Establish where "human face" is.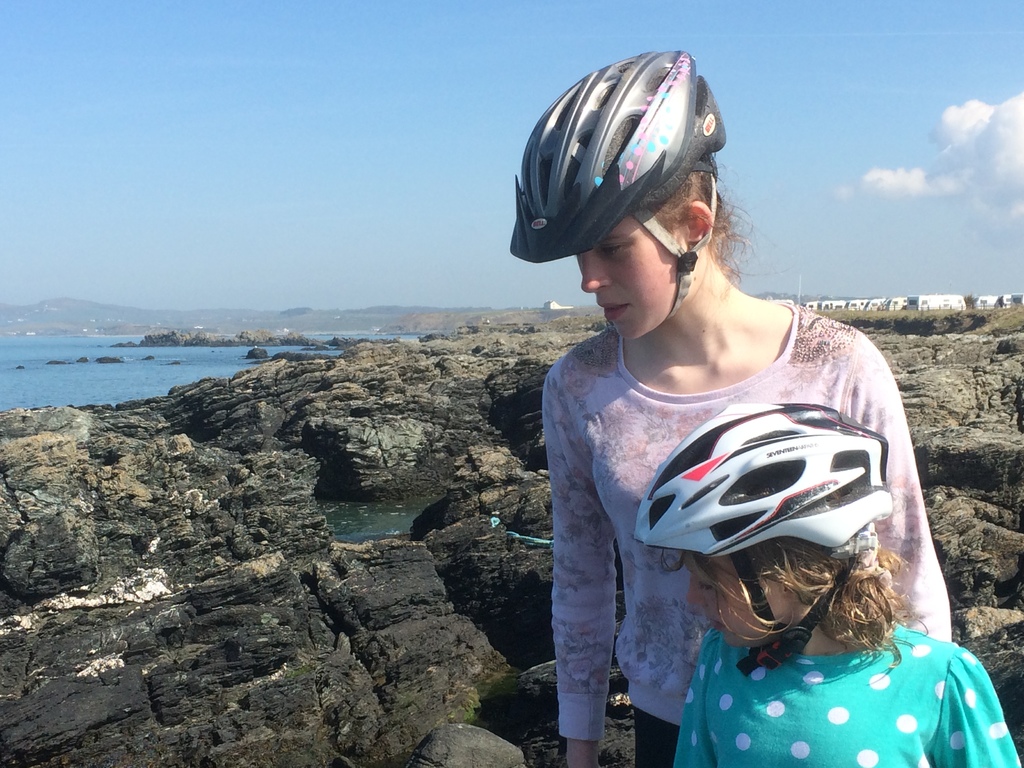
Established at bbox=[687, 555, 793, 649].
